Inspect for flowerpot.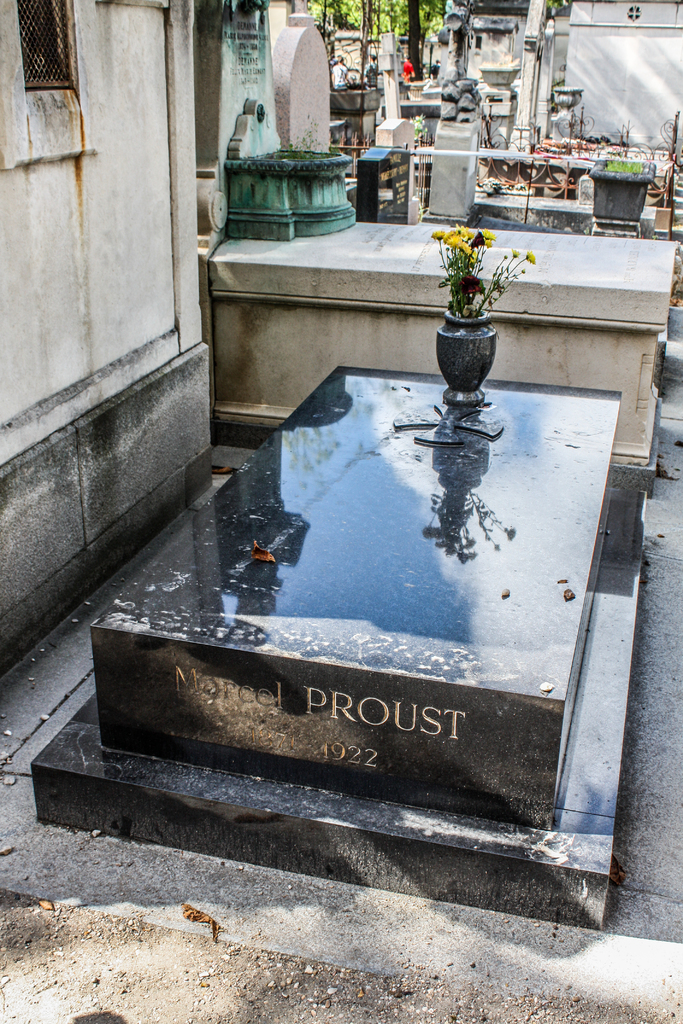
Inspection: 591, 154, 654, 225.
